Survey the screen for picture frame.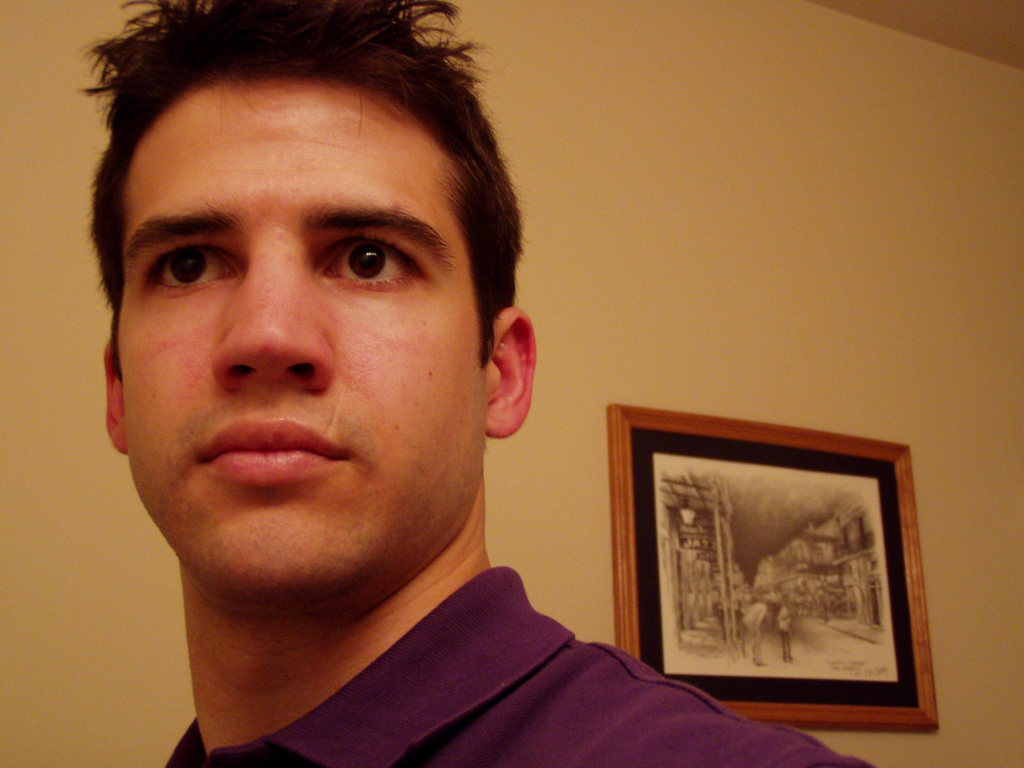
Survey found: l=552, t=433, r=943, b=730.
